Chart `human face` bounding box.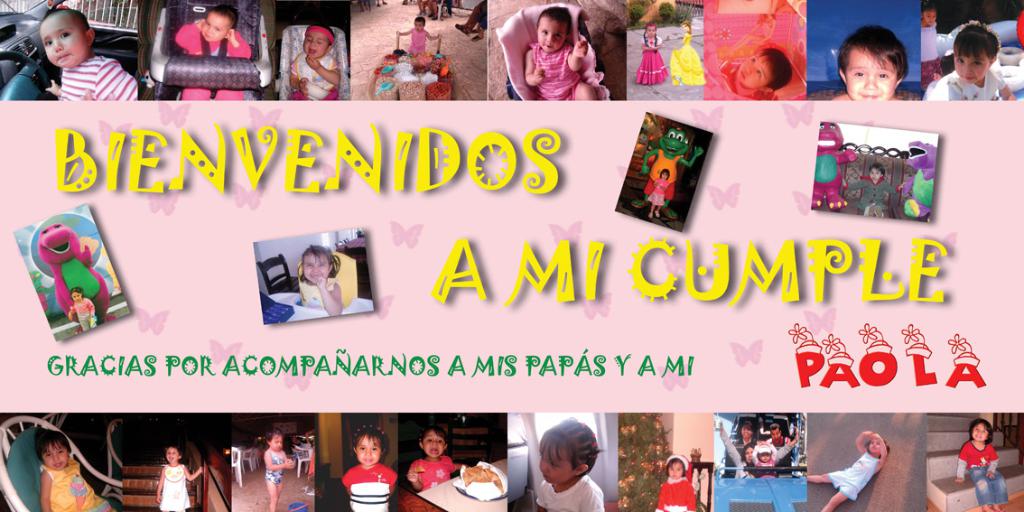
Charted: l=303, t=252, r=330, b=284.
